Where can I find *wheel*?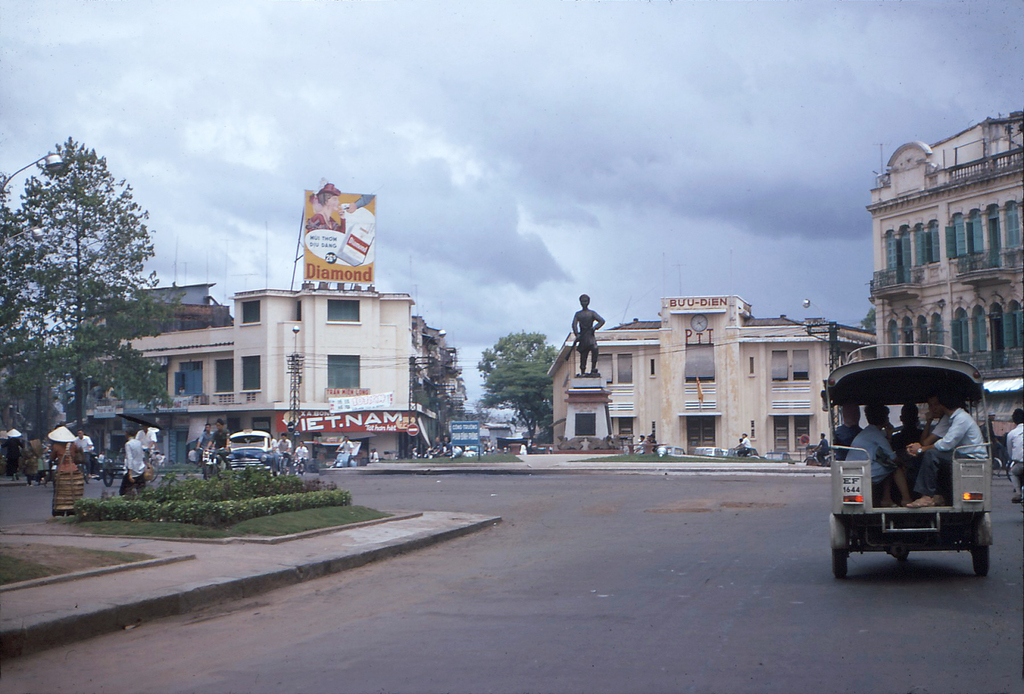
You can find it at x1=101 y1=472 x2=113 y2=487.
